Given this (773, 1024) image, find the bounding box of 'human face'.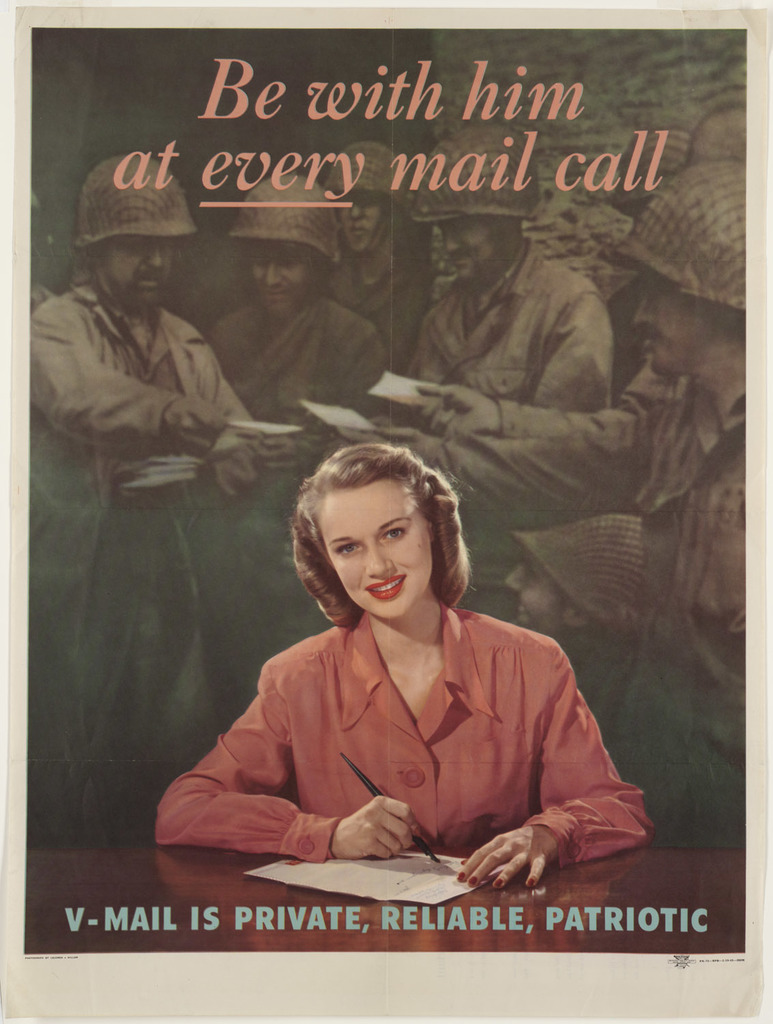
BBox(322, 482, 433, 616).
